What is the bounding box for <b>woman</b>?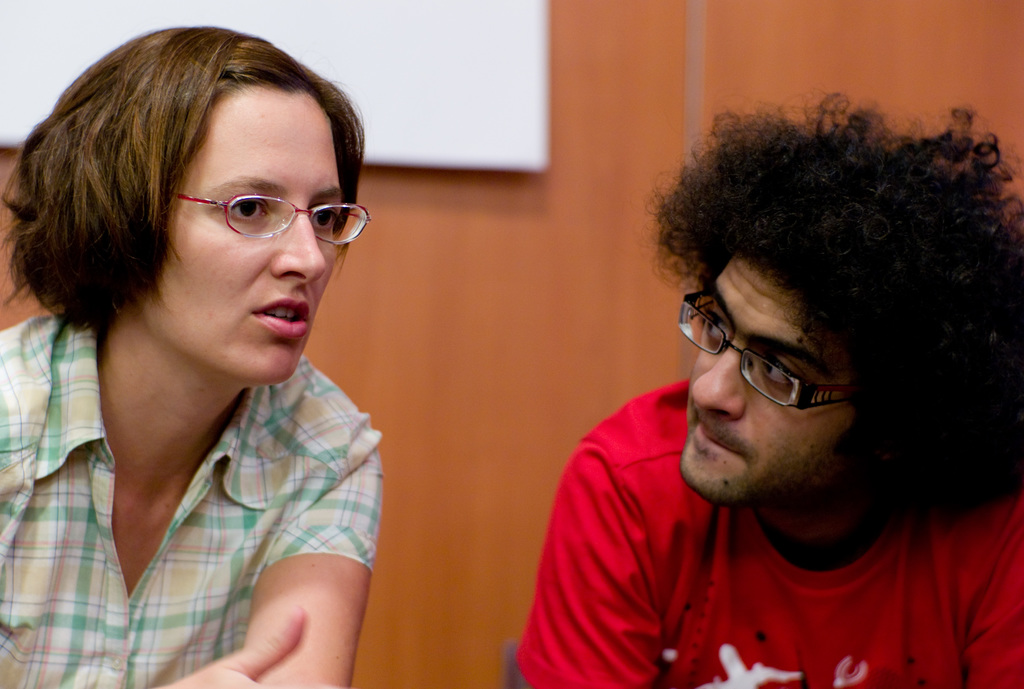
crop(0, 26, 384, 688).
